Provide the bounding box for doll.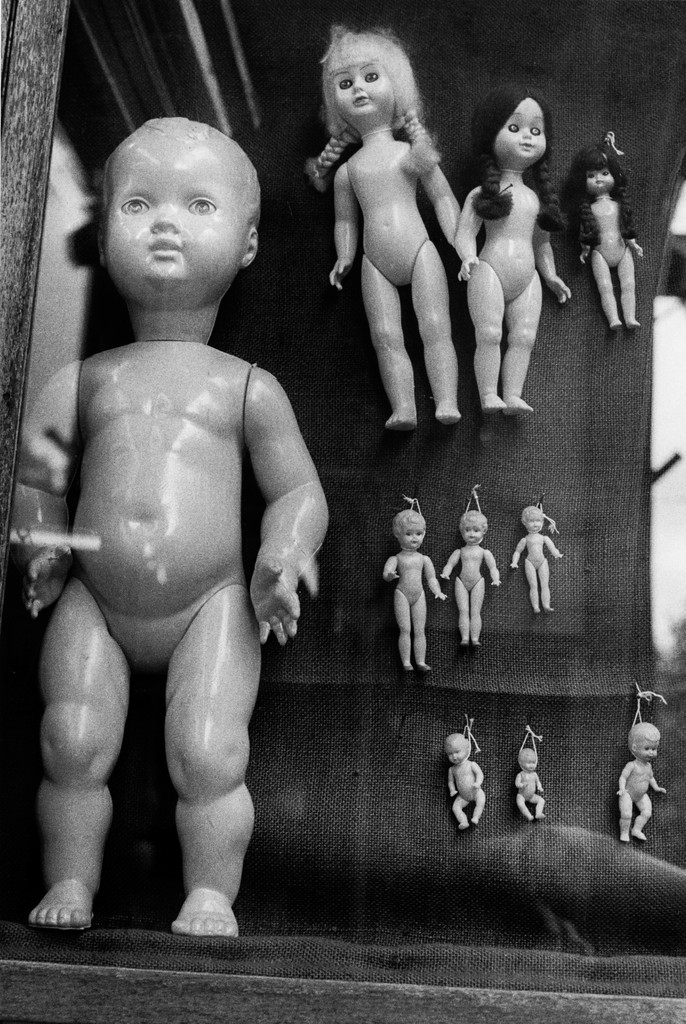
[379, 515, 435, 664].
